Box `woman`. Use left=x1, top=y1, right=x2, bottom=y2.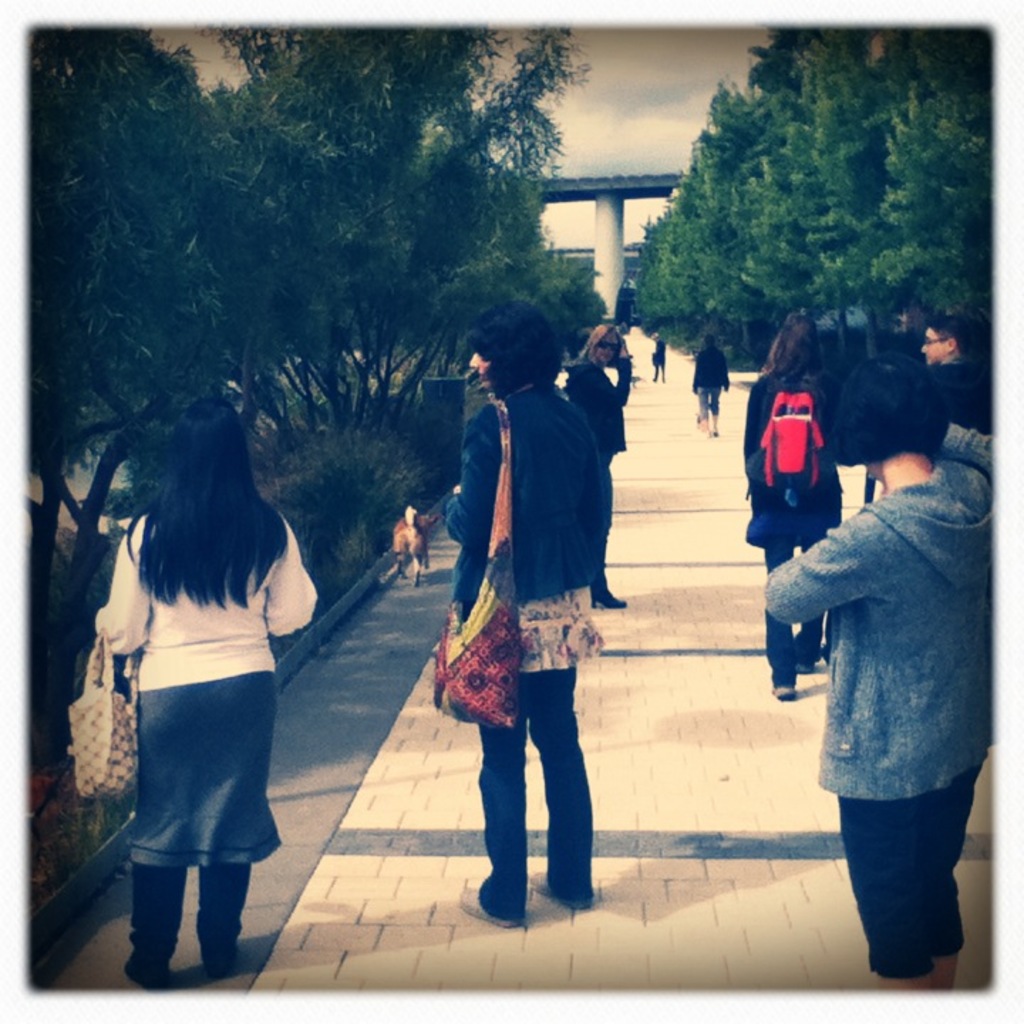
left=442, top=297, right=609, bottom=926.
